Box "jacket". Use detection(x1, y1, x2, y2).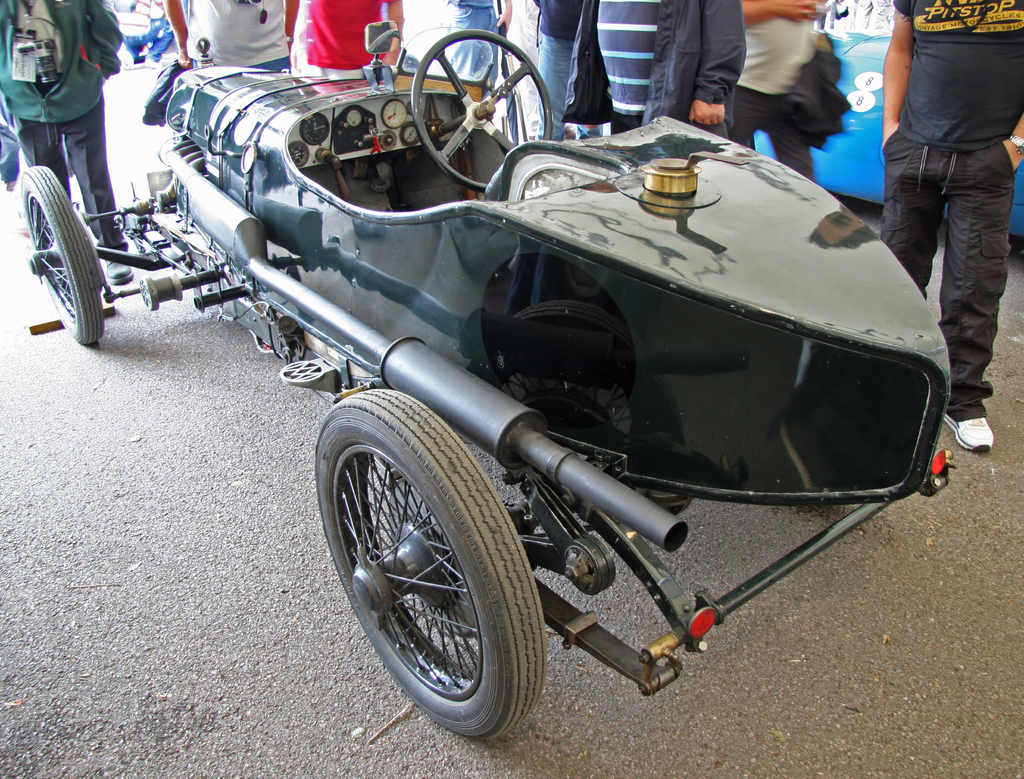
detection(533, 0, 748, 123).
